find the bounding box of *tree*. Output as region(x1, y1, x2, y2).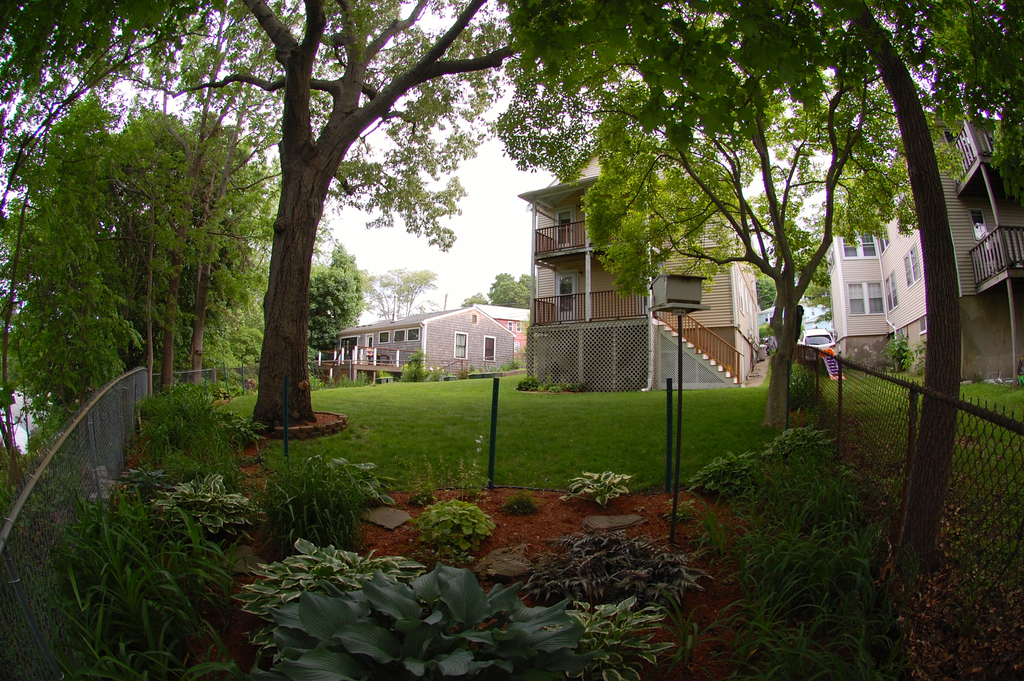
region(98, 104, 283, 394).
